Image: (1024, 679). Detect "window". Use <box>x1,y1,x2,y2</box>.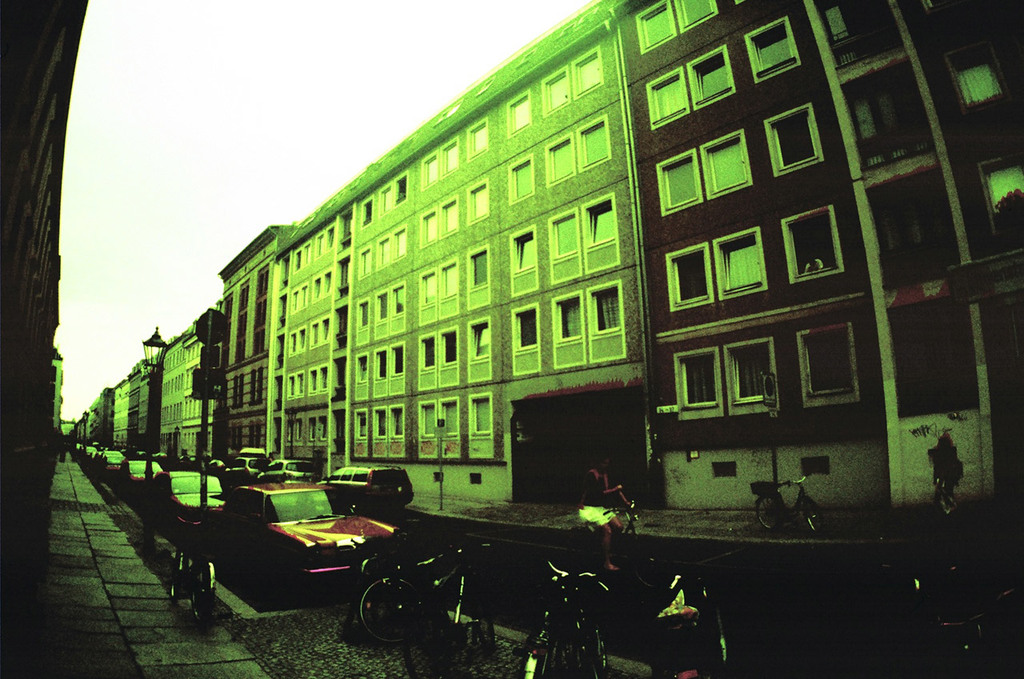
<box>662,243,718,312</box>.
